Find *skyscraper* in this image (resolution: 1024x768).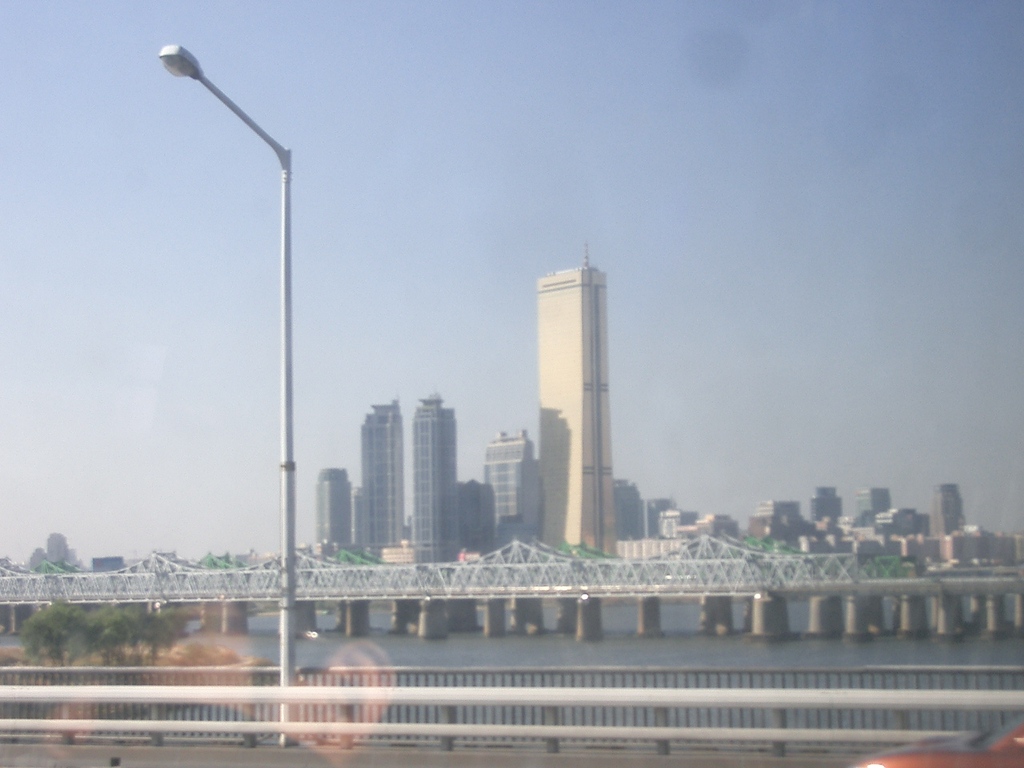
box=[411, 392, 455, 562].
